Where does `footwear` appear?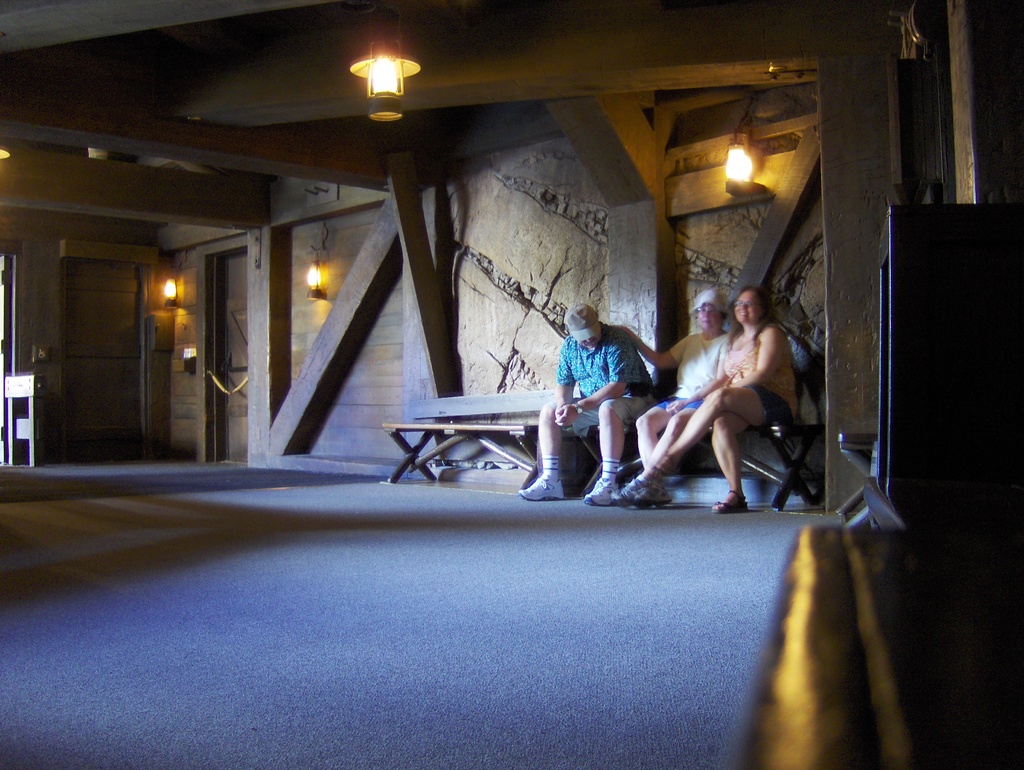
Appears at x1=514 y1=472 x2=567 y2=500.
